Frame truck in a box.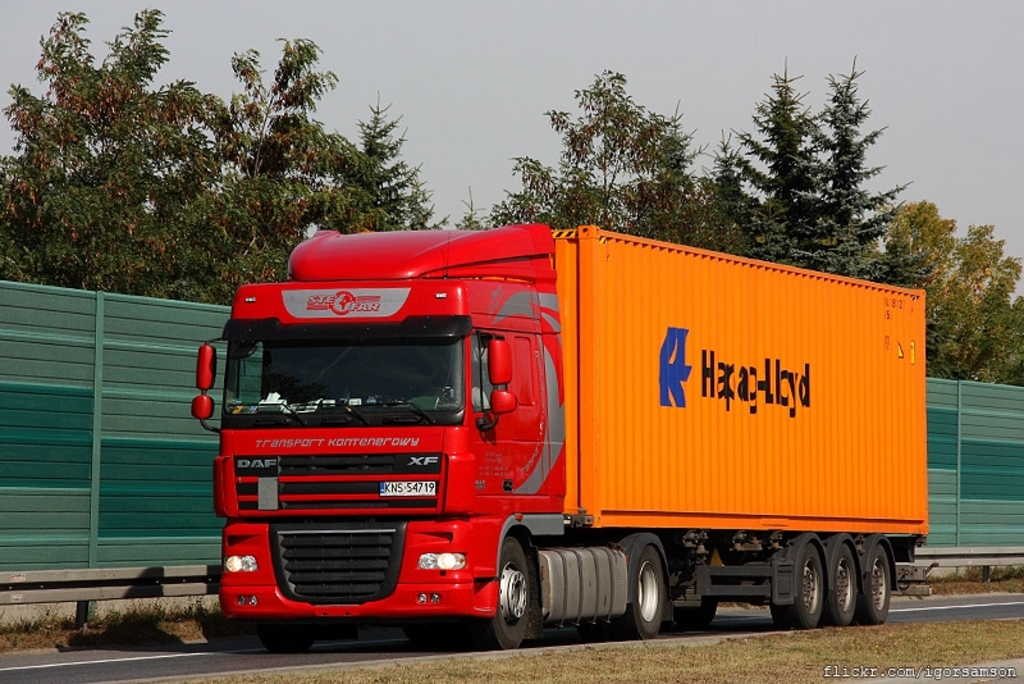
bbox=(179, 216, 924, 661).
